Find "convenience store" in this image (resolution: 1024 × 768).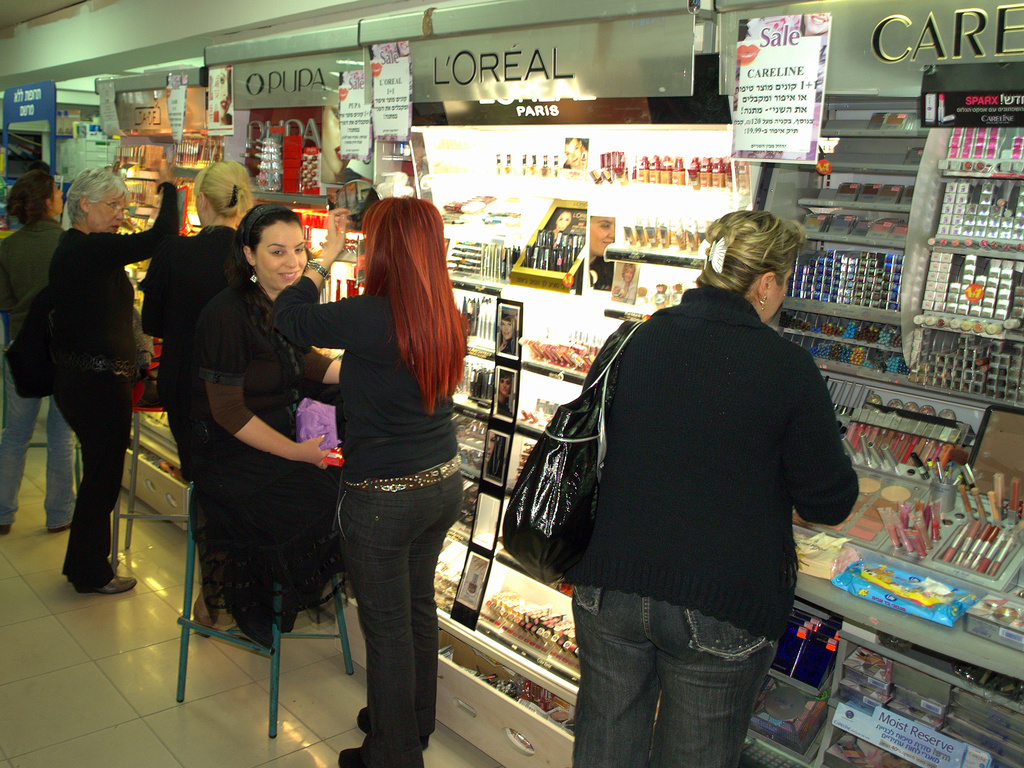
(left=0, top=0, right=1023, bottom=767).
